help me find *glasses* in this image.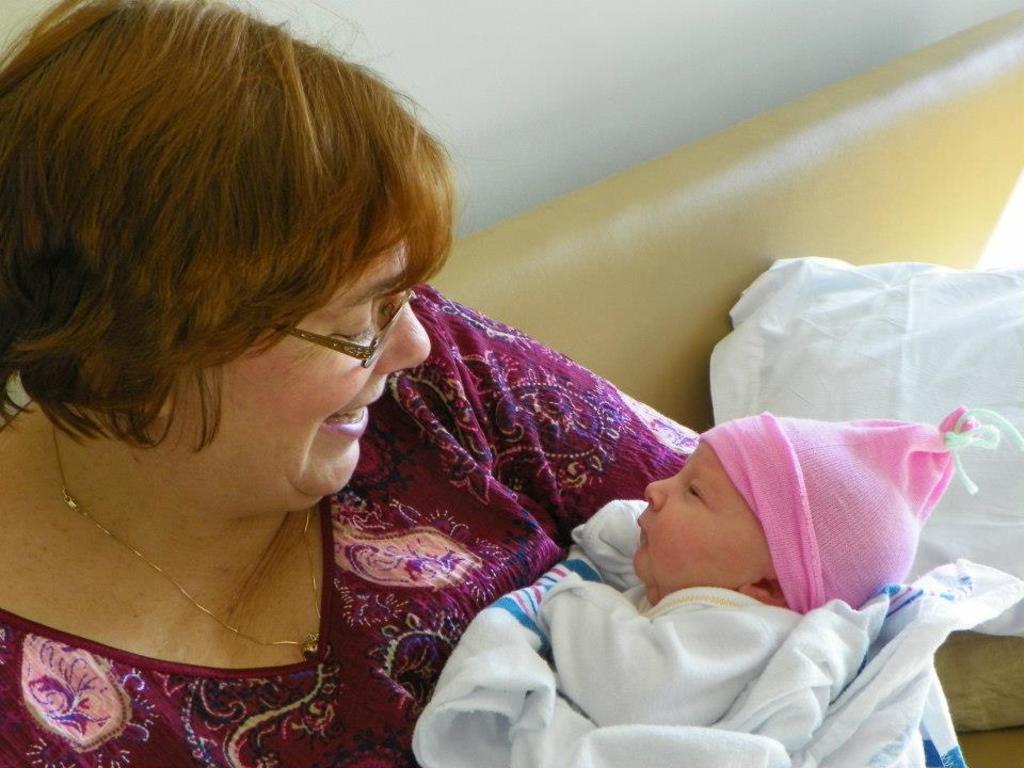
Found it: [268,289,416,369].
